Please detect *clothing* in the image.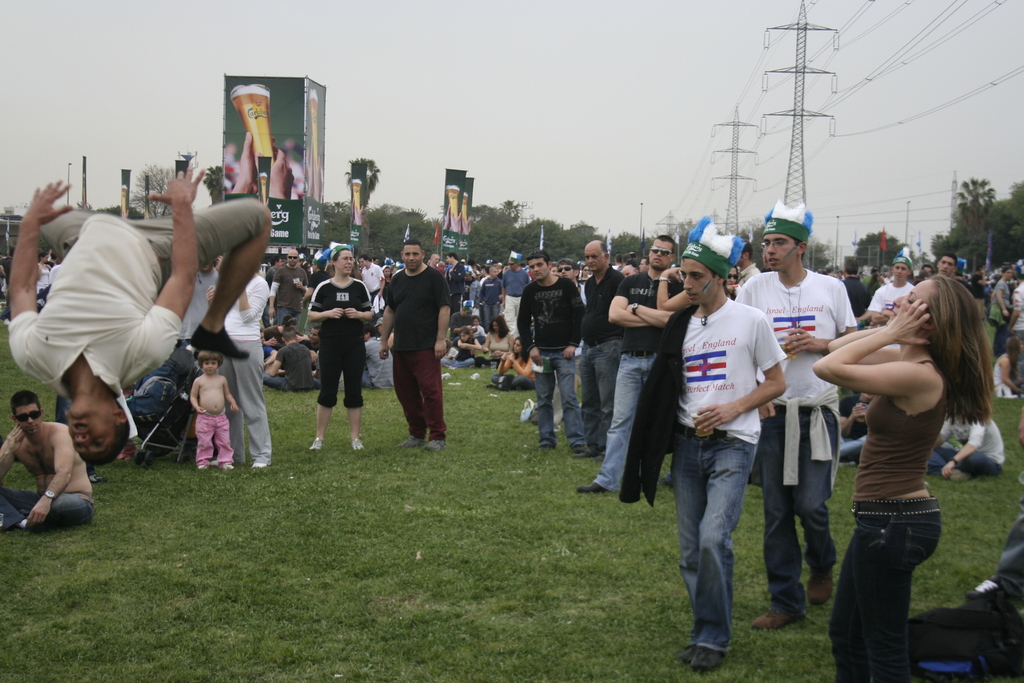
crop(1005, 277, 1023, 356).
